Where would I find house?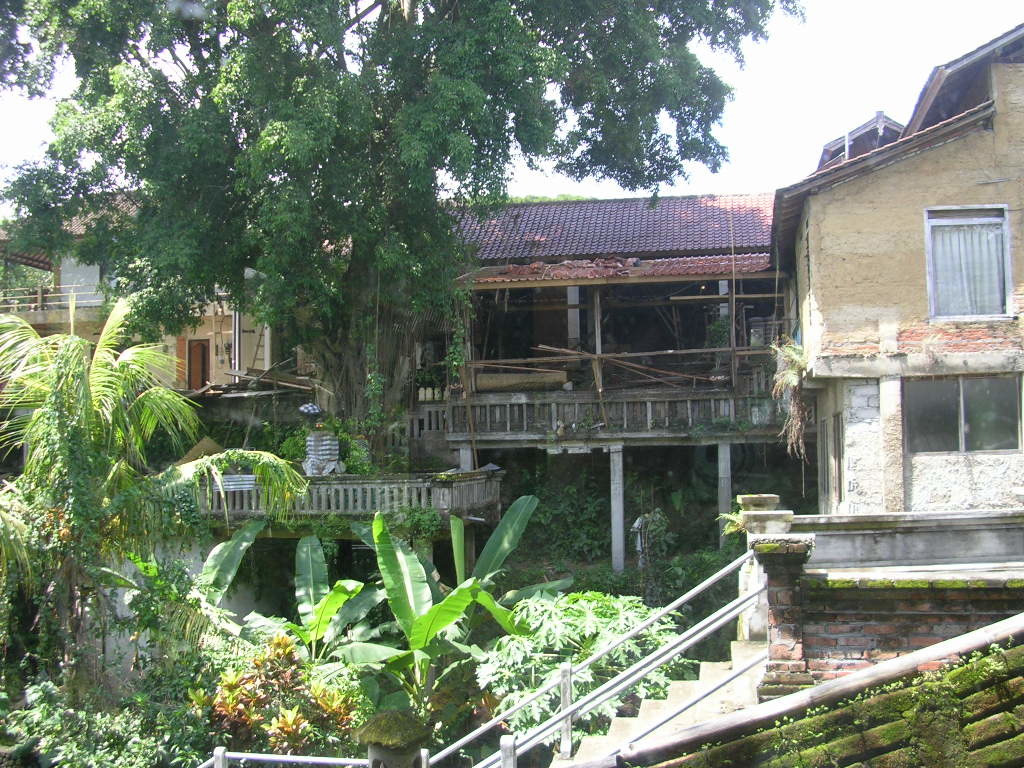
At (765,18,1023,573).
